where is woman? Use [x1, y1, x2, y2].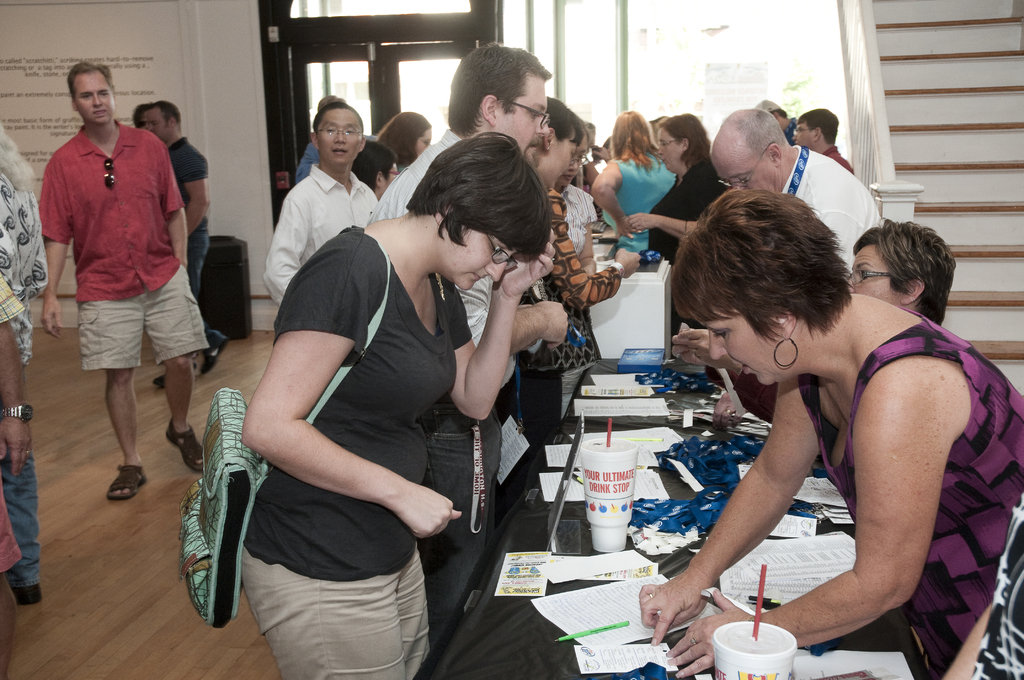
[592, 112, 673, 252].
